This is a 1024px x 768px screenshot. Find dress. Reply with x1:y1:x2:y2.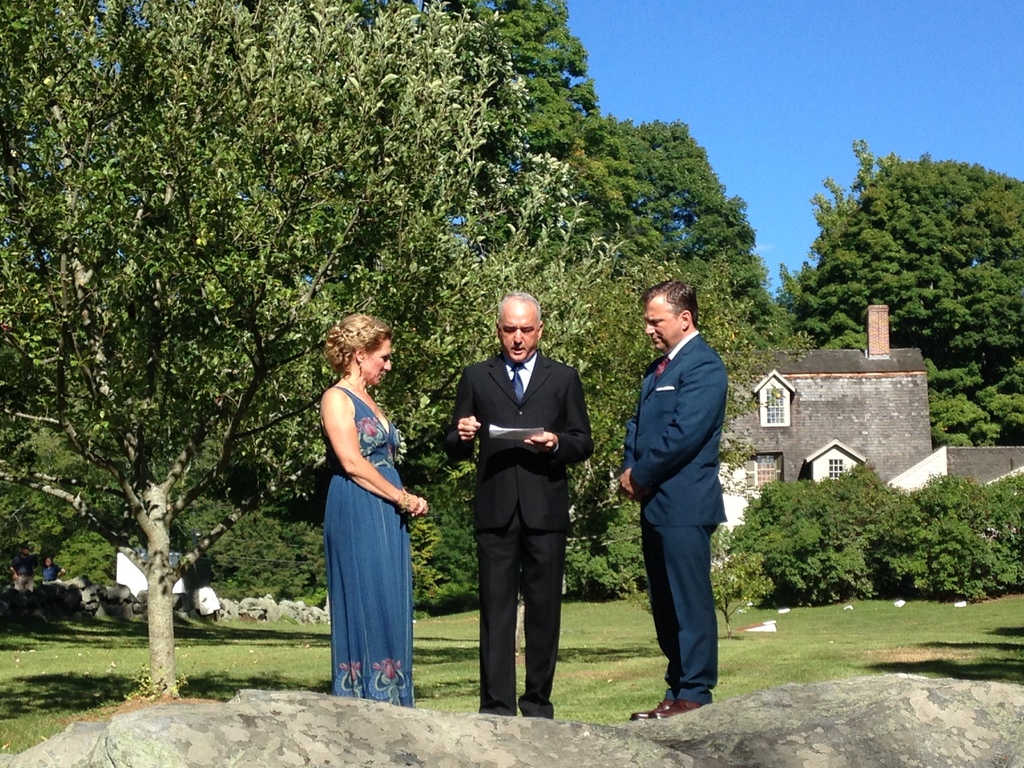
325:385:412:706.
